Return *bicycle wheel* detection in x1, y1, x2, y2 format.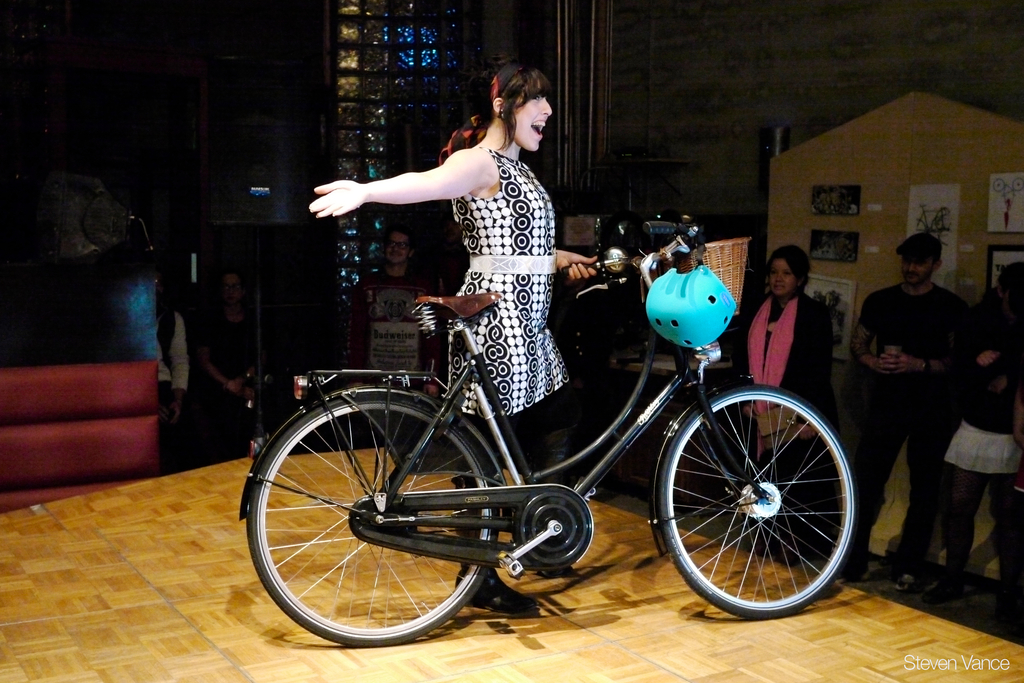
250, 393, 500, 647.
